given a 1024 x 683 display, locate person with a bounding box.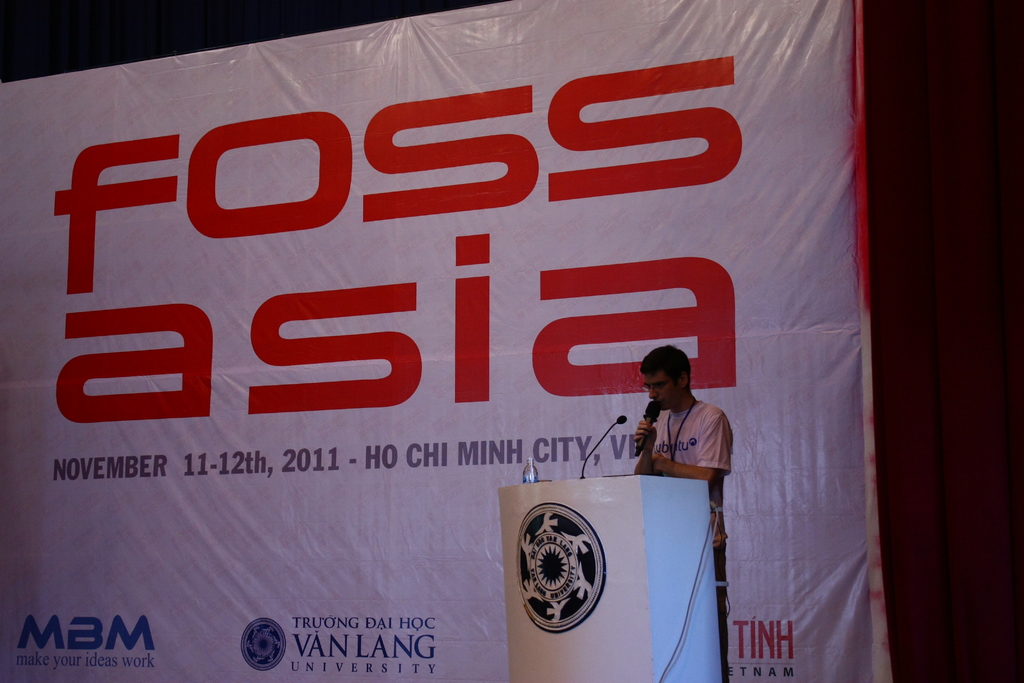
Located: x1=627, y1=347, x2=730, y2=677.
